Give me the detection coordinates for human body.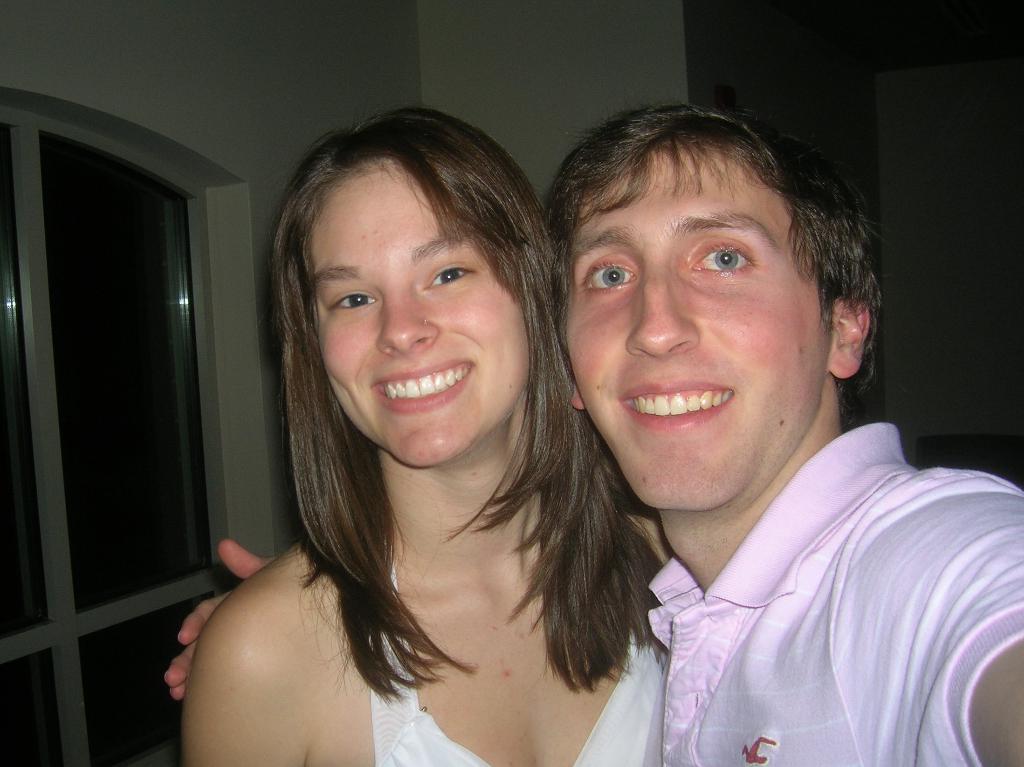
(x1=168, y1=421, x2=1023, y2=766).
